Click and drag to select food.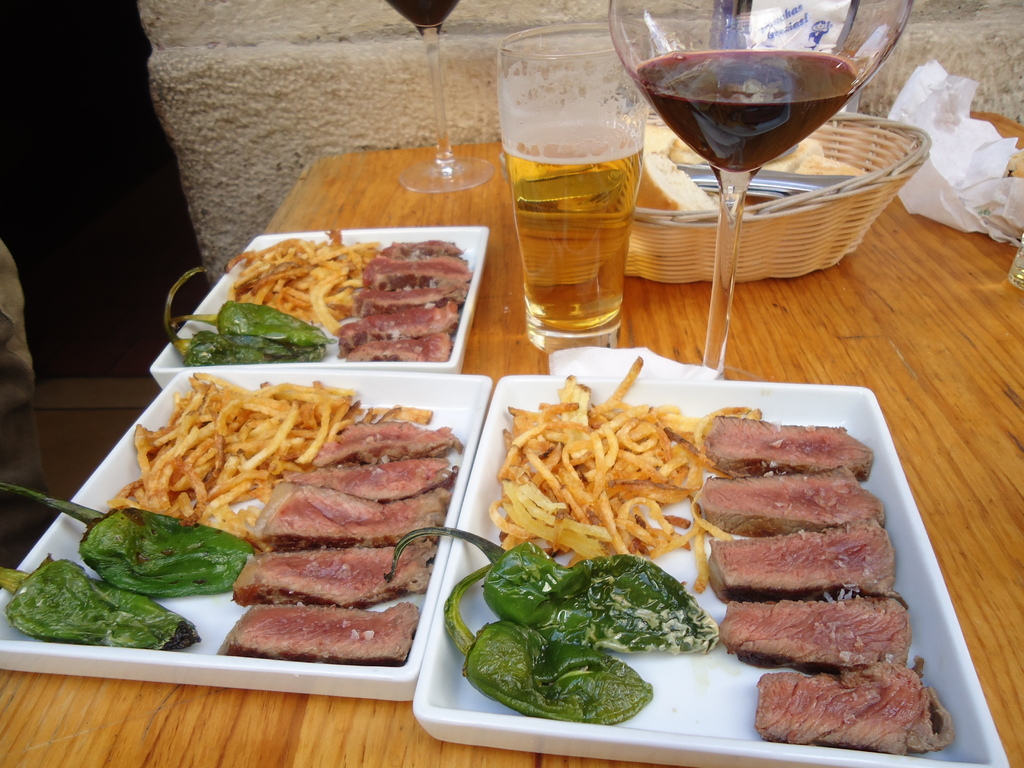
Selection: box=[103, 628, 199, 653].
